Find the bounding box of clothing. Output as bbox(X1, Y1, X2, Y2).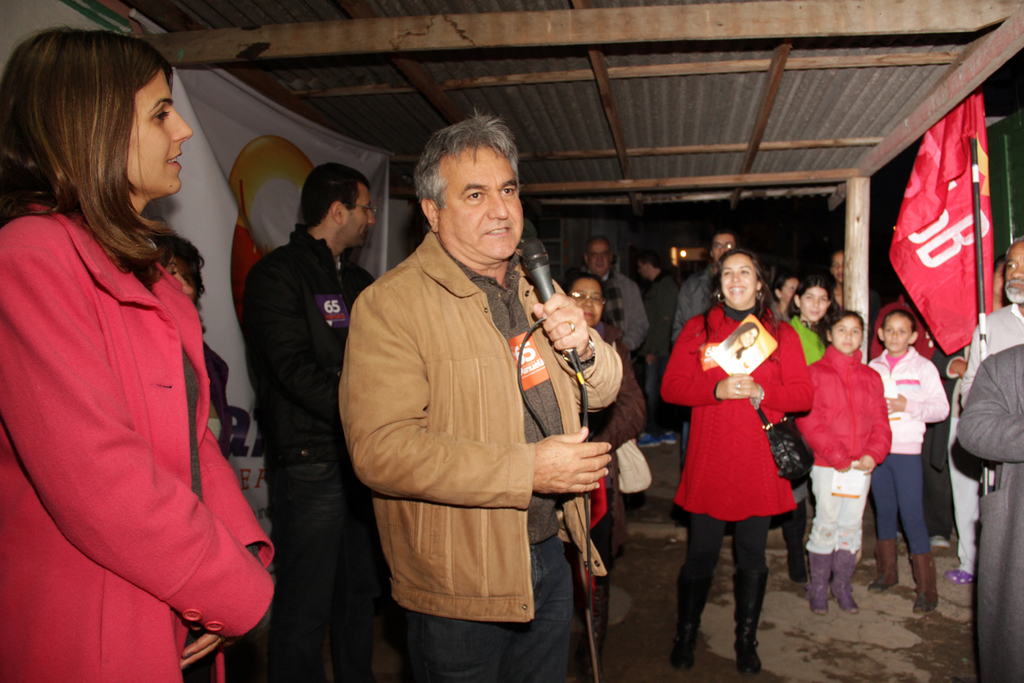
bbox(614, 272, 640, 357).
